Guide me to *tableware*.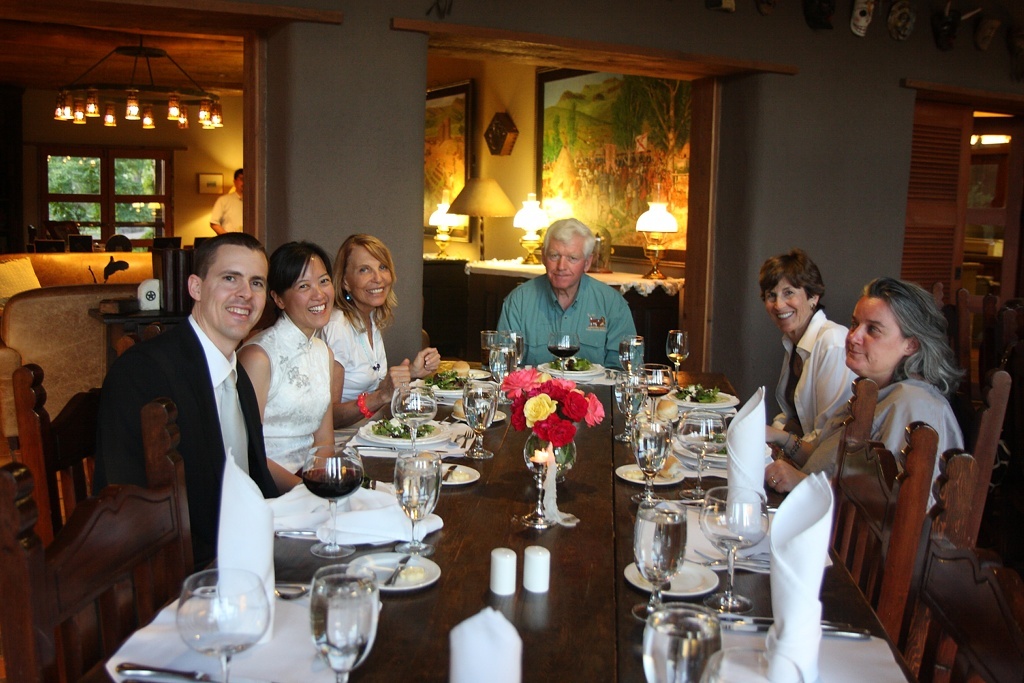
Guidance: 632:498:685:617.
